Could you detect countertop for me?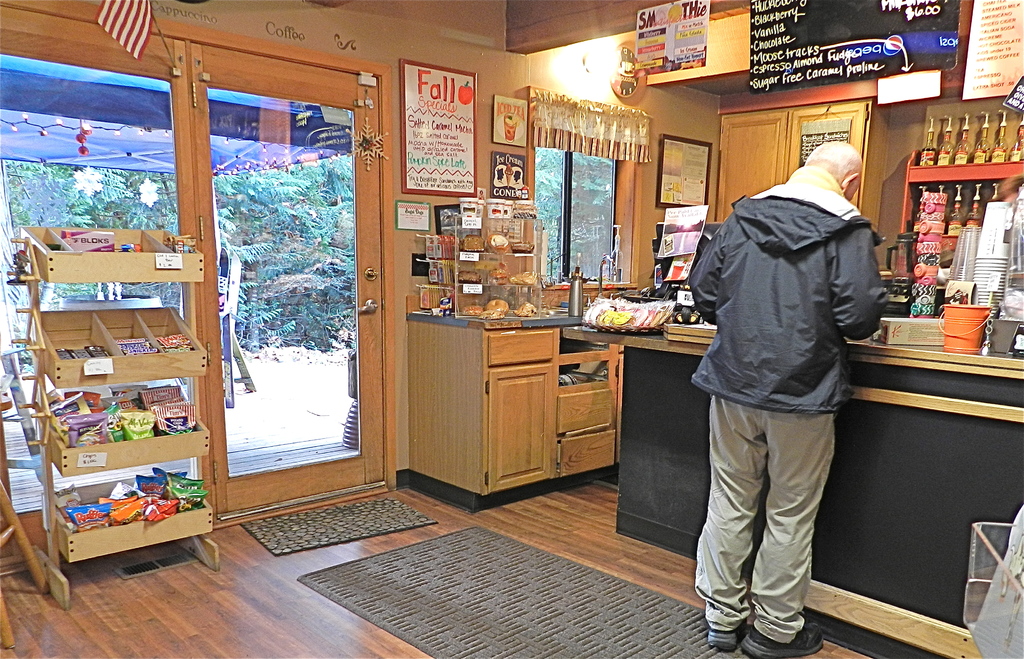
Detection result: 406/298/684/516.
